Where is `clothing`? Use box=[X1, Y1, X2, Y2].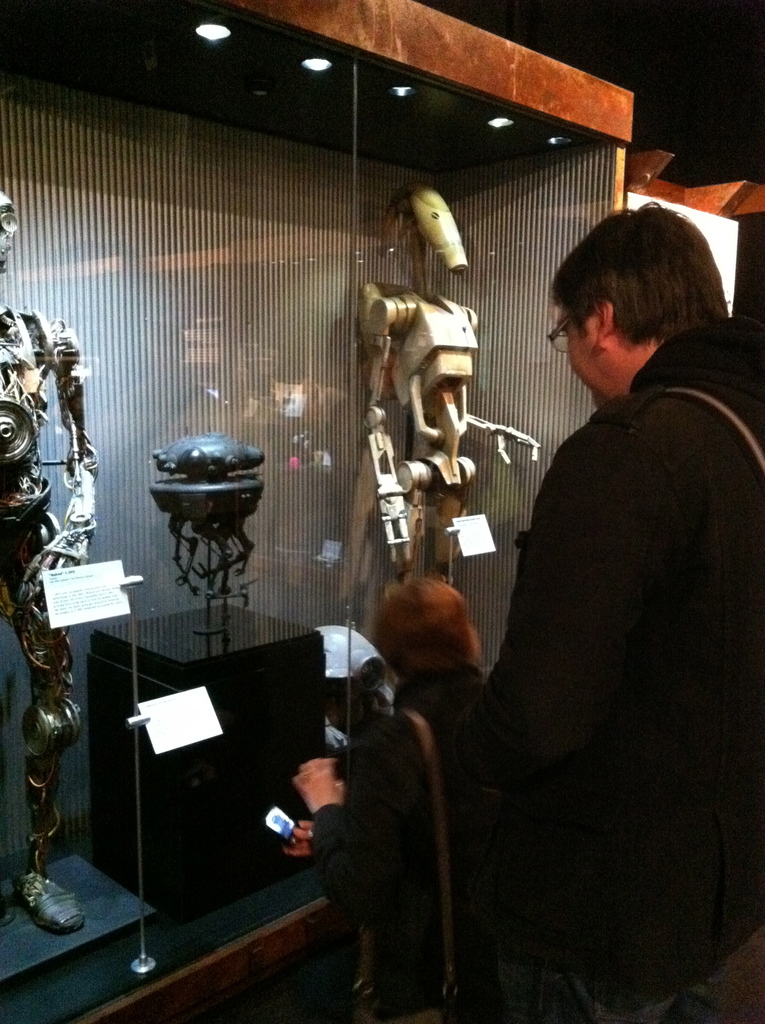
box=[453, 239, 747, 995].
